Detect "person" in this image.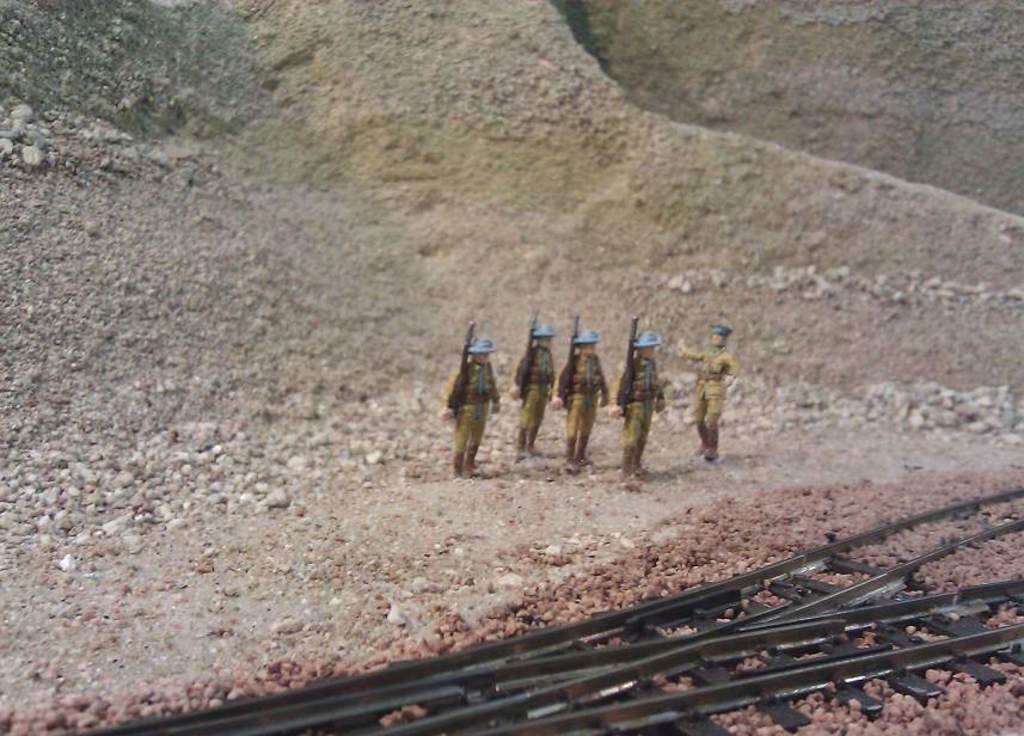
Detection: x1=447, y1=337, x2=504, y2=478.
